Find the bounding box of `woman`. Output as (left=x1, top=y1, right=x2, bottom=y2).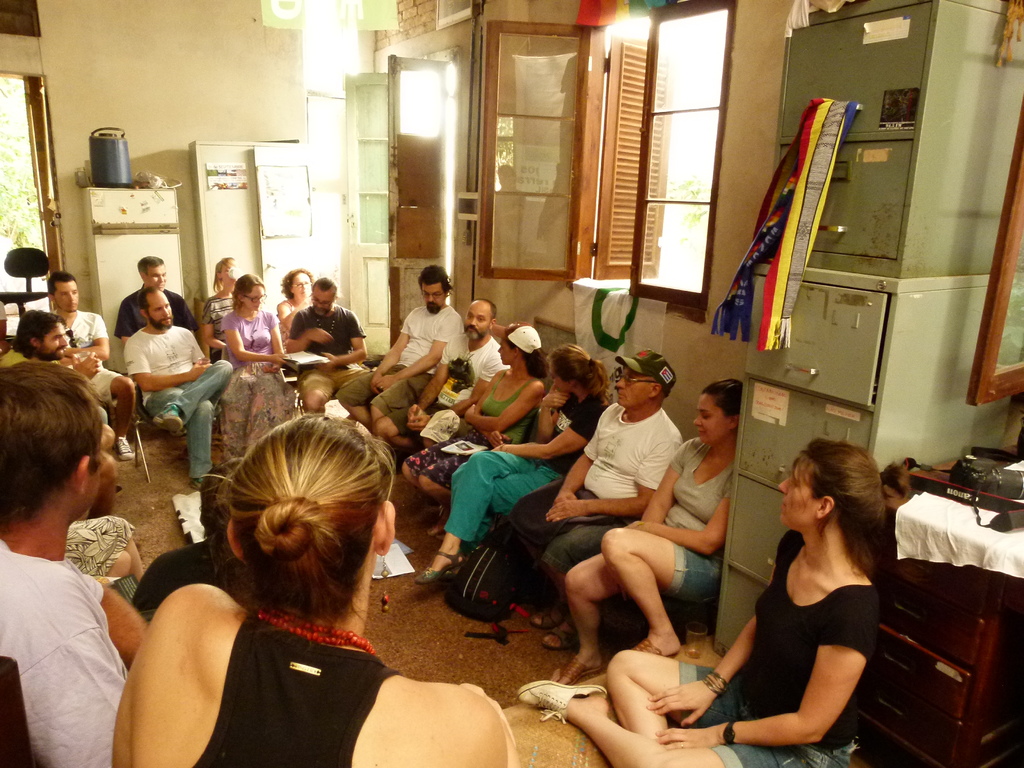
(left=275, top=265, right=314, bottom=347).
